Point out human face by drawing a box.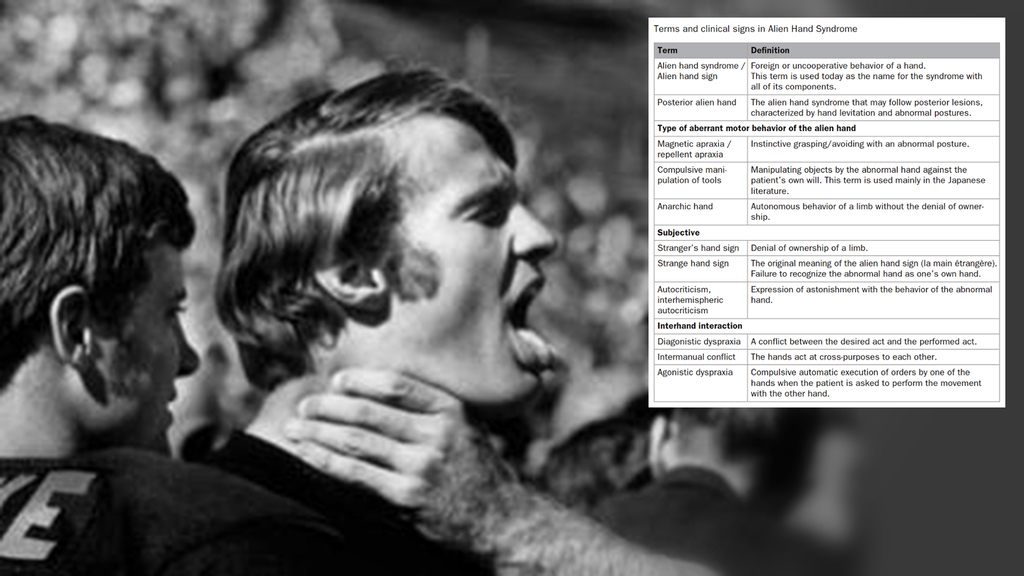
BBox(383, 115, 554, 393).
